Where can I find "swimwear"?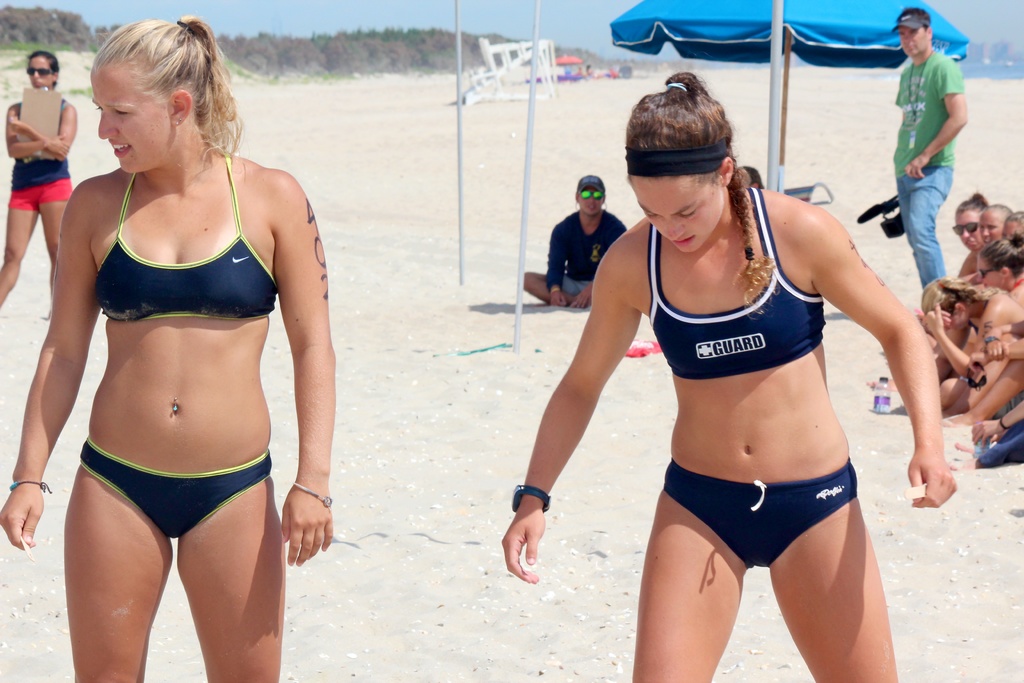
You can find it at (4, 95, 68, 211).
